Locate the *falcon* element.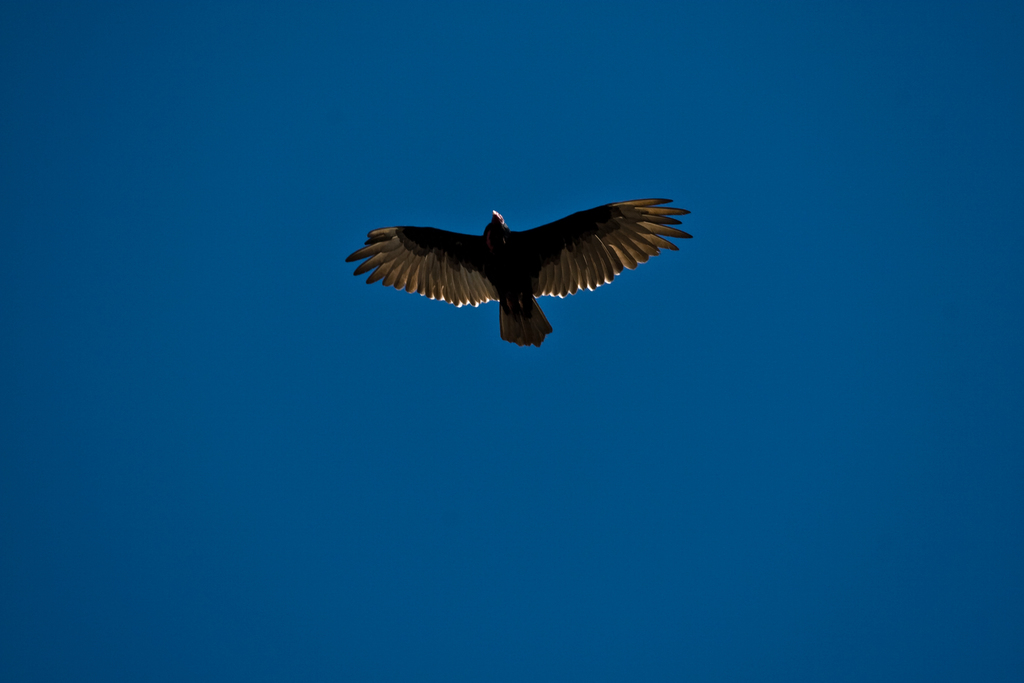
Element bbox: <bbox>348, 181, 701, 352</bbox>.
